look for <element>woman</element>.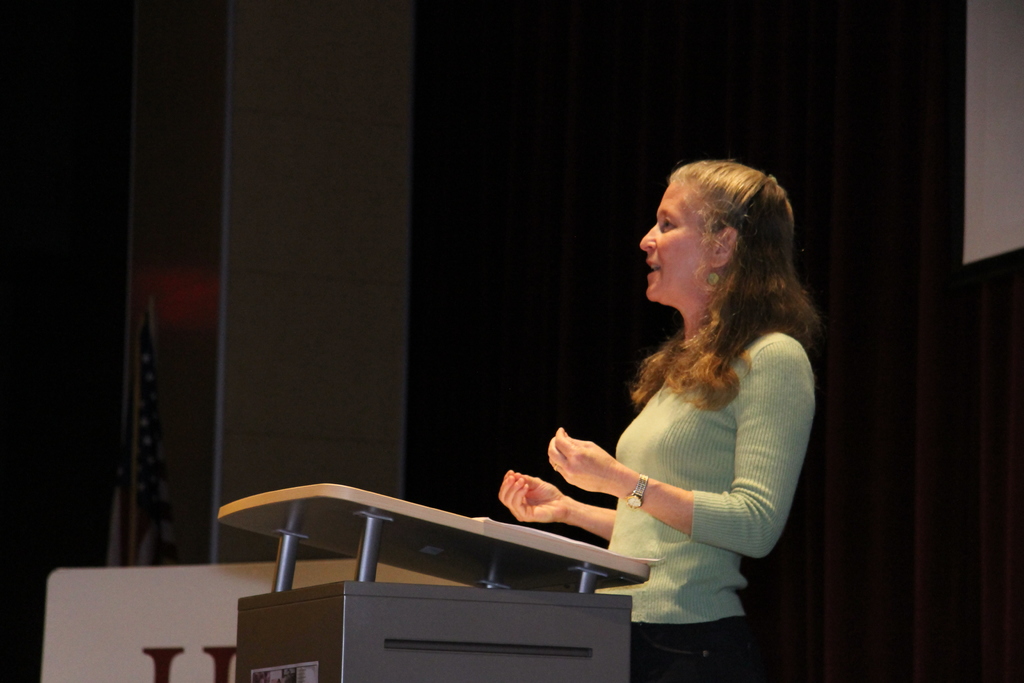
Found: 543/142/834/670.
